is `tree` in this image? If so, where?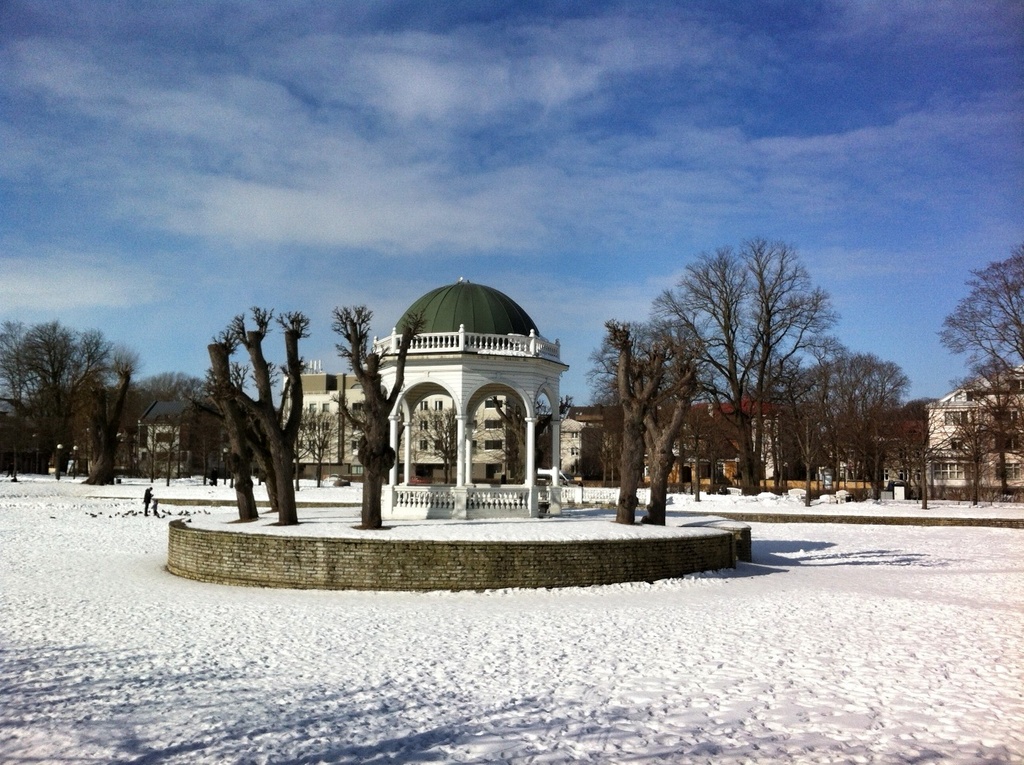
Yes, at box(940, 250, 1023, 424).
